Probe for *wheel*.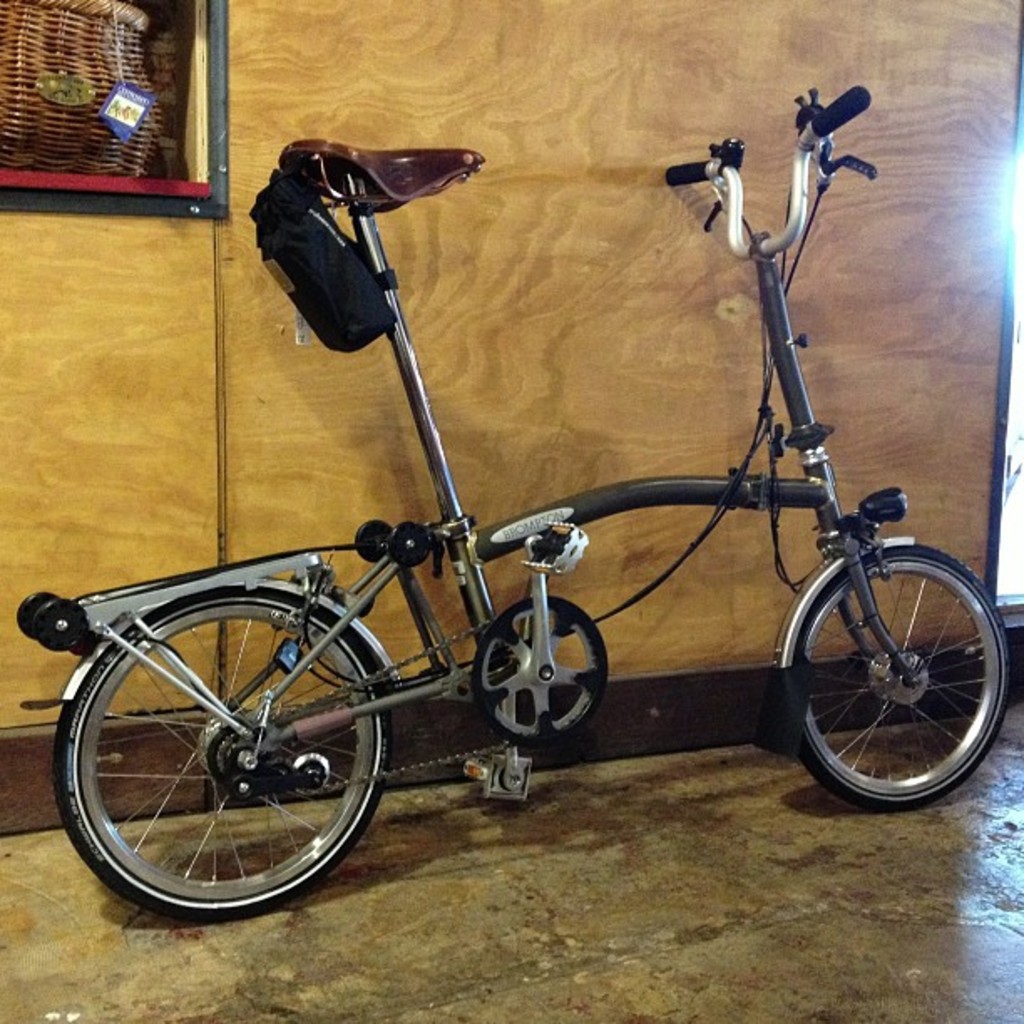
Probe result: region(785, 537, 1014, 815).
